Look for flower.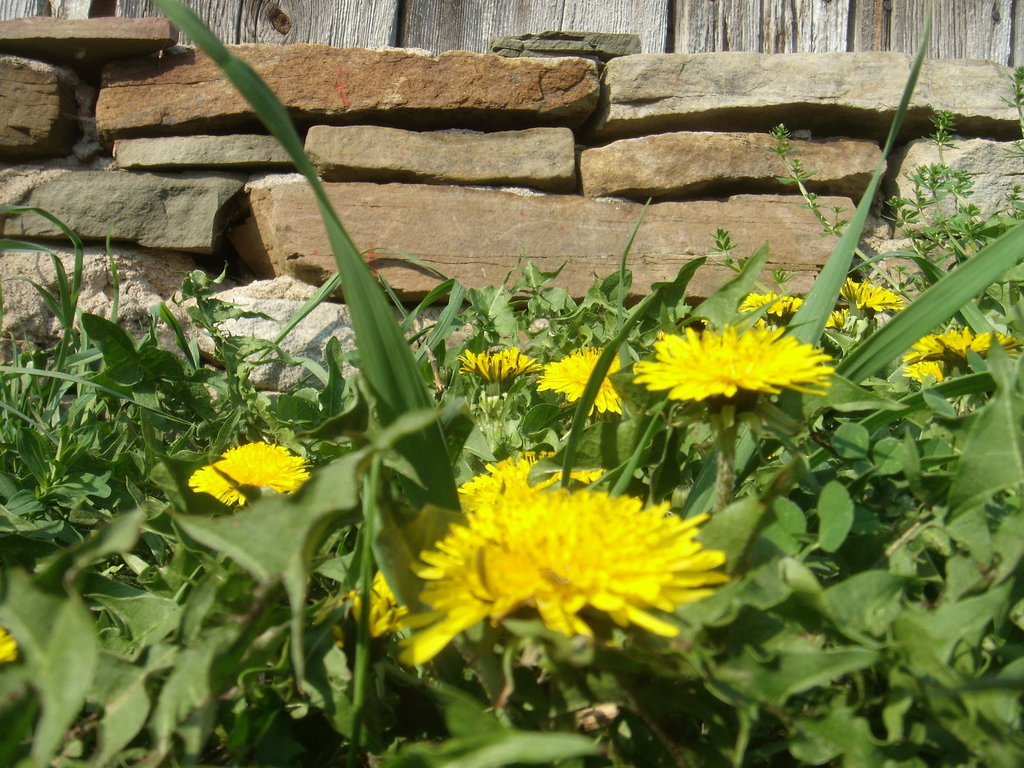
Found: {"left": 177, "top": 442, "right": 325, "bottom": 515}.
